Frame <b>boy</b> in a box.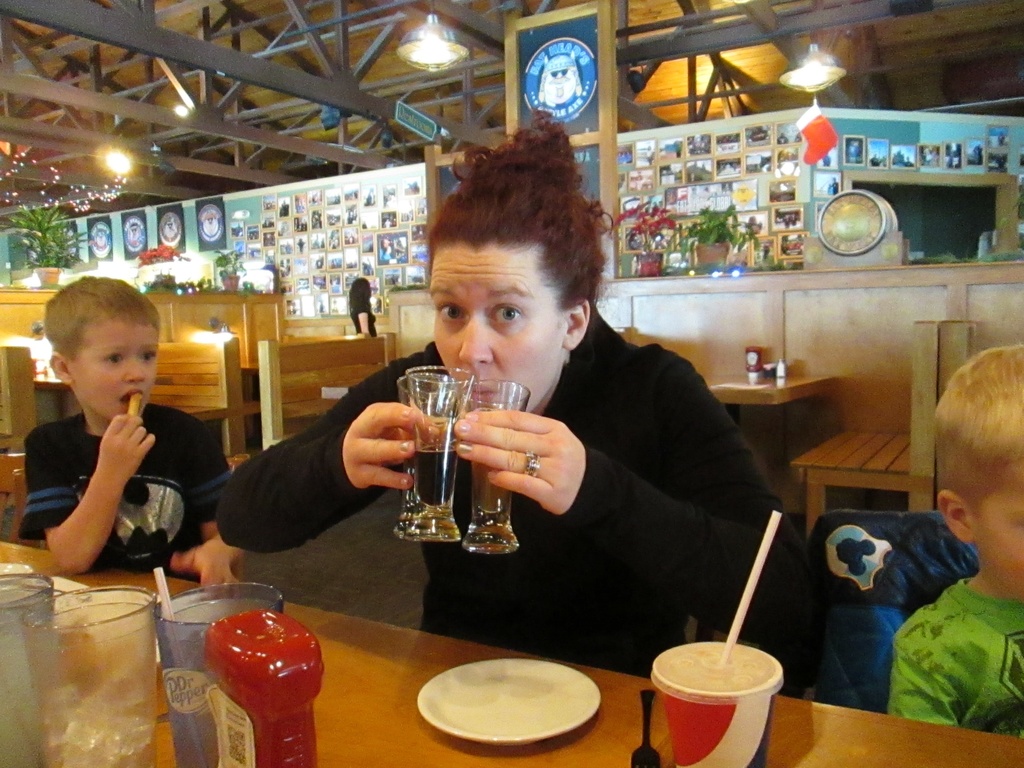
locate(879, 343, 1023, 737).
